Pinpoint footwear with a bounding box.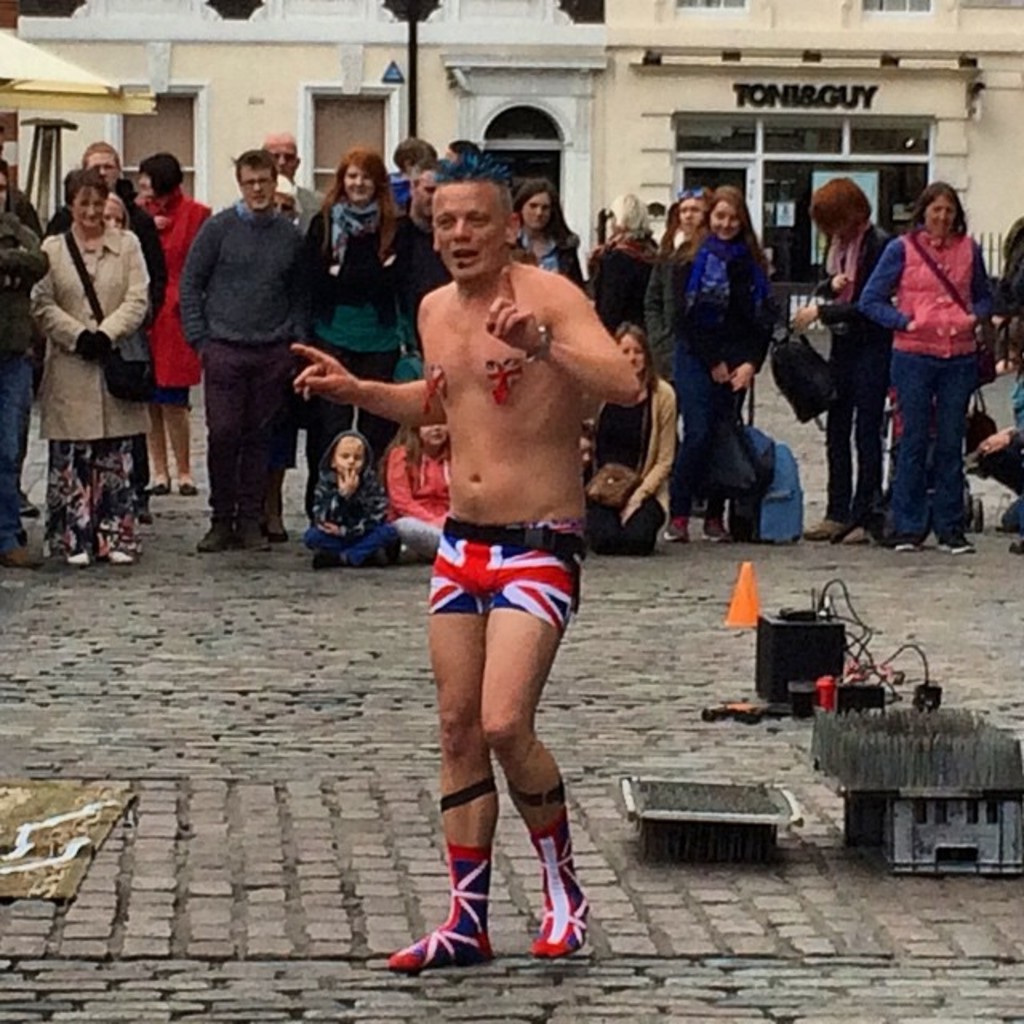
x1=312, y1=542, x2=349, y2=574.
